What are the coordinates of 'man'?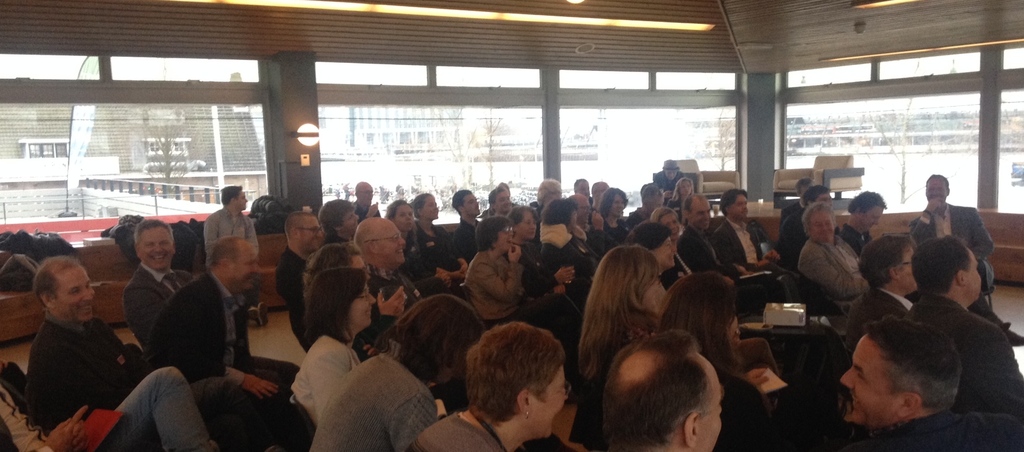
<bbox>713, 190, 802, 300</bbox>.
